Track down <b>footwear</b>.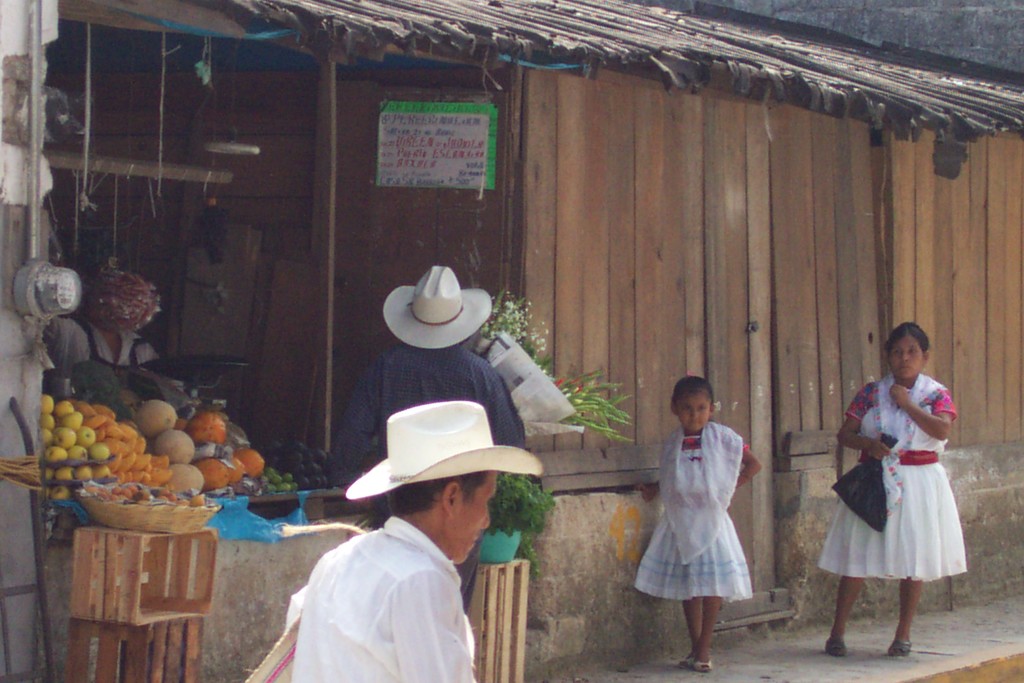
Tracked to 695 659 714 671.
